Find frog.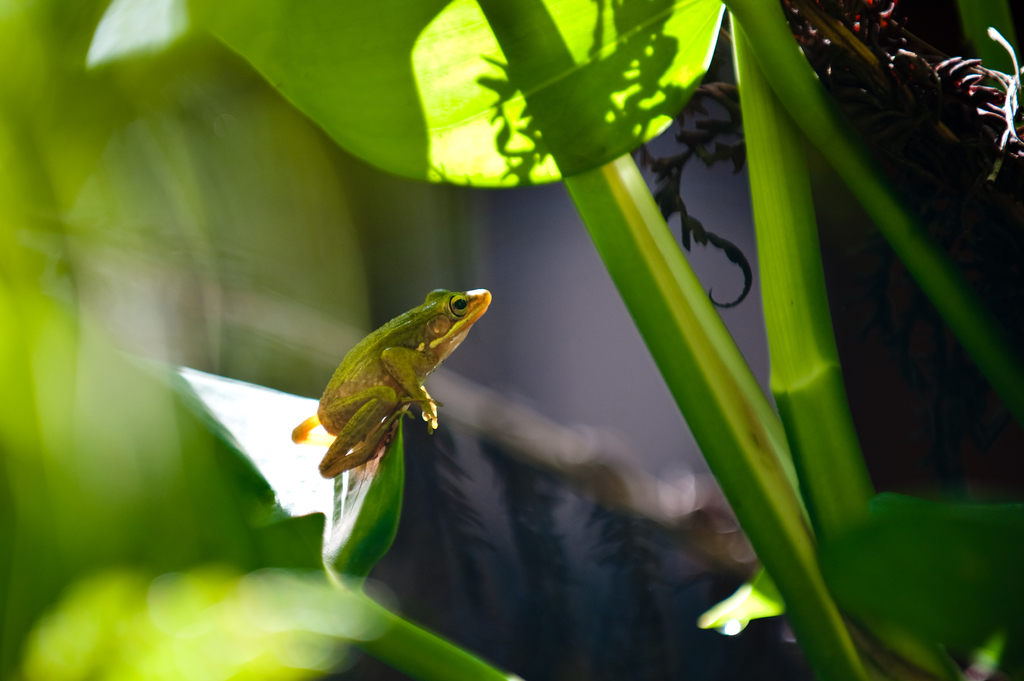
(left=289, top=286, right=495, bottom=482).
